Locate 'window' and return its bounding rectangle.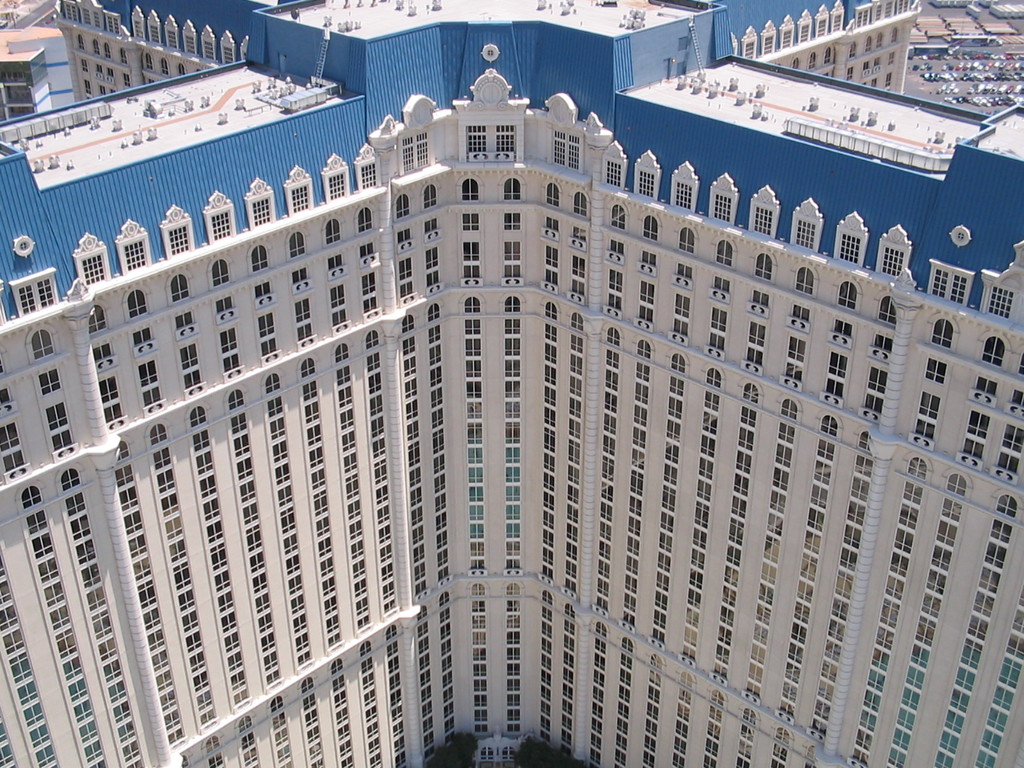
select_region(222, 42, 243, 61).
